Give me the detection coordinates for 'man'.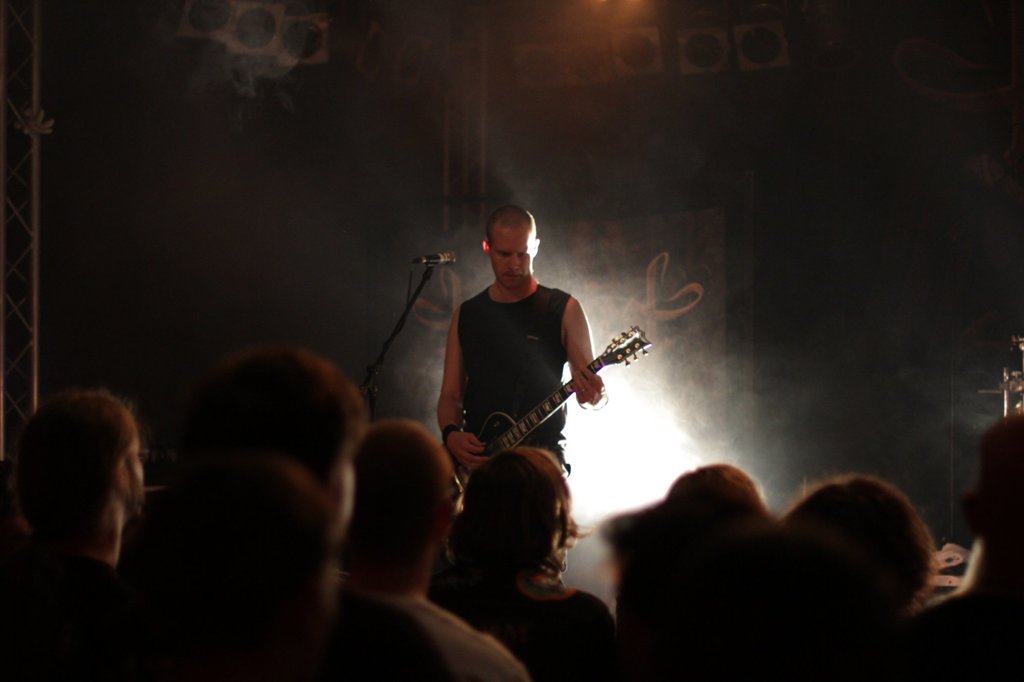
l=335, t=414, r=534, b=681.
